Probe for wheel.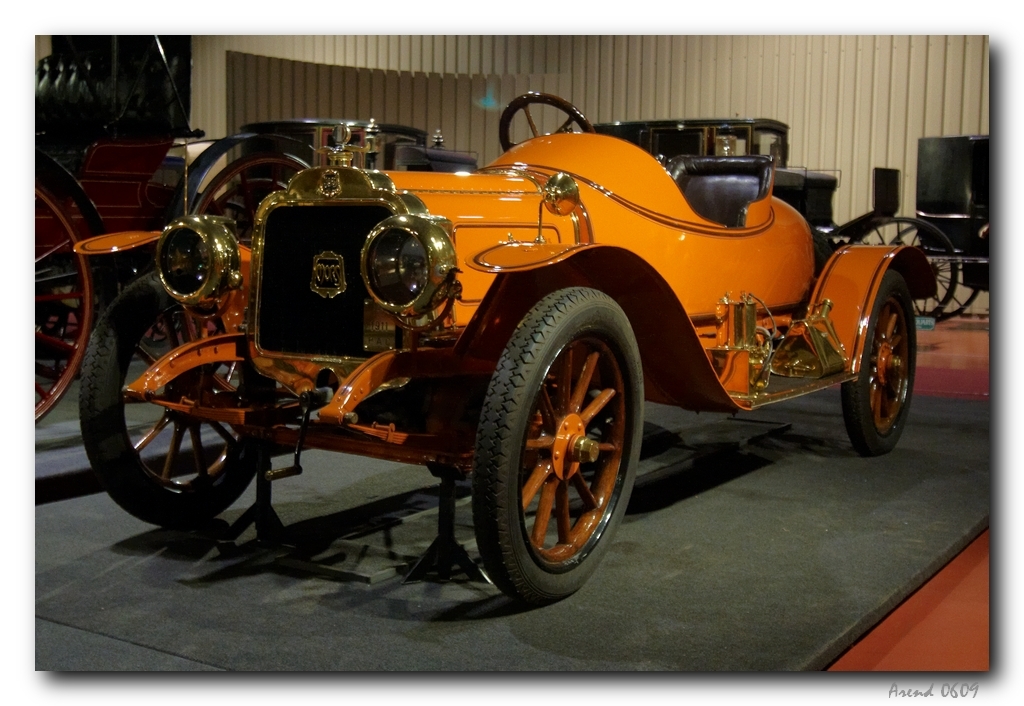
Probe result: select_region(496, 87, 598, 152).
